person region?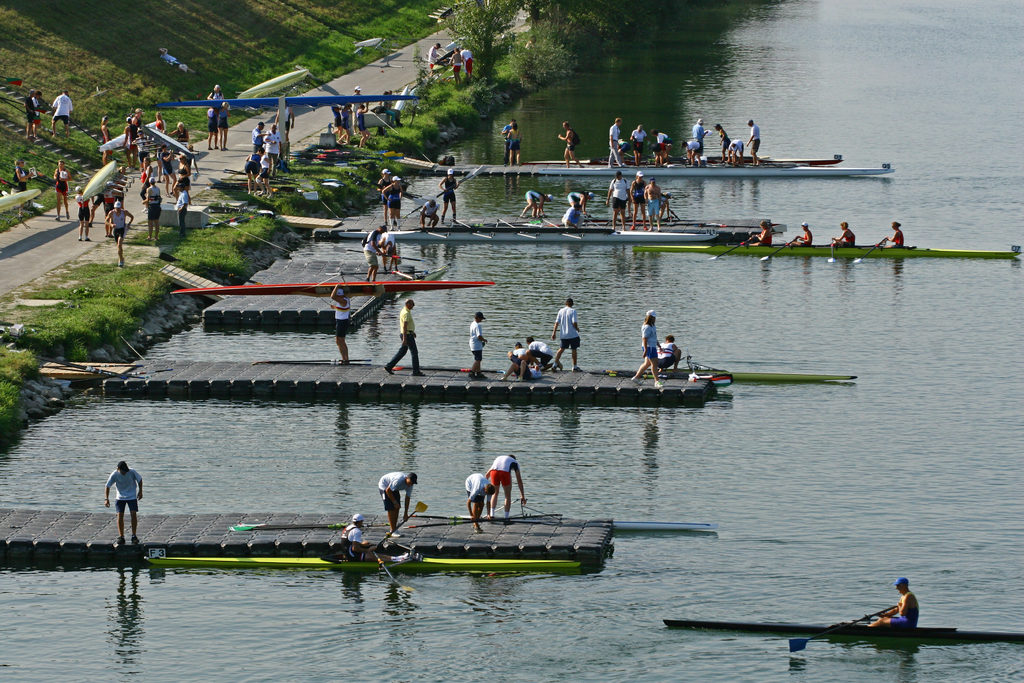
x1=331 y1=103 x2=342 y2=142
